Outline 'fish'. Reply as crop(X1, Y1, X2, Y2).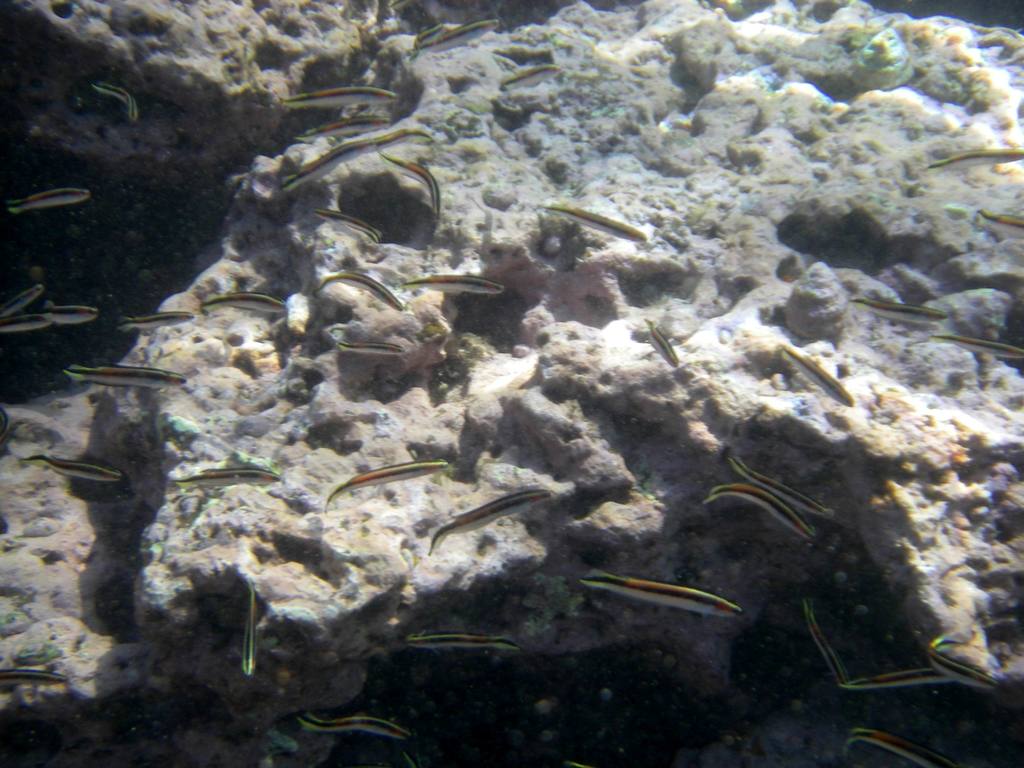
crop(399, 628, 521, 655).
